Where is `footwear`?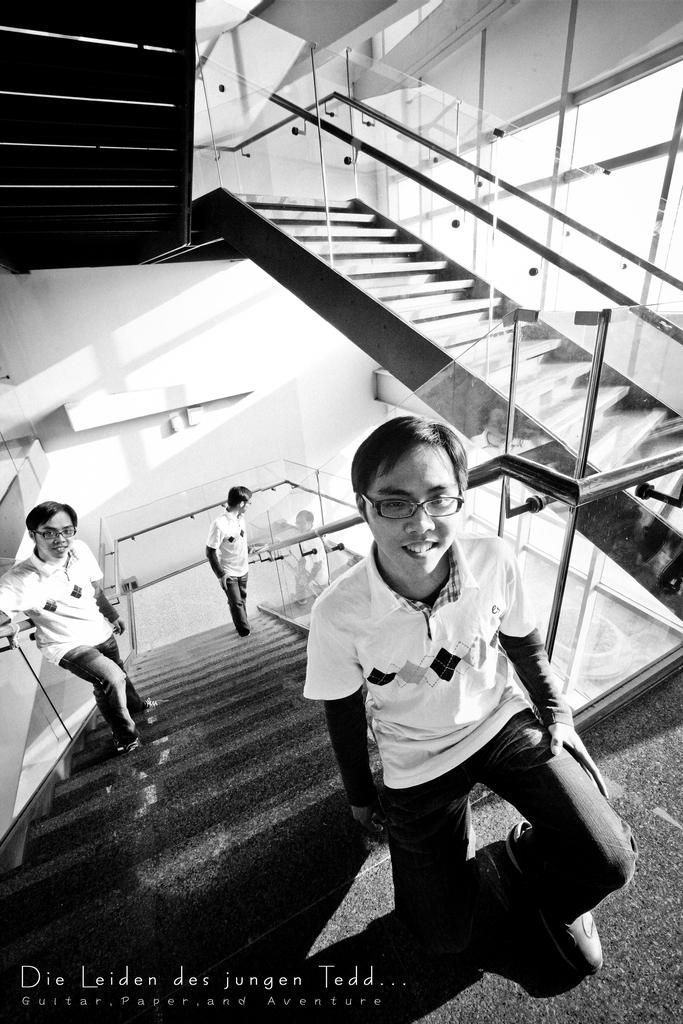
<box>138,697,167,711</box>.
